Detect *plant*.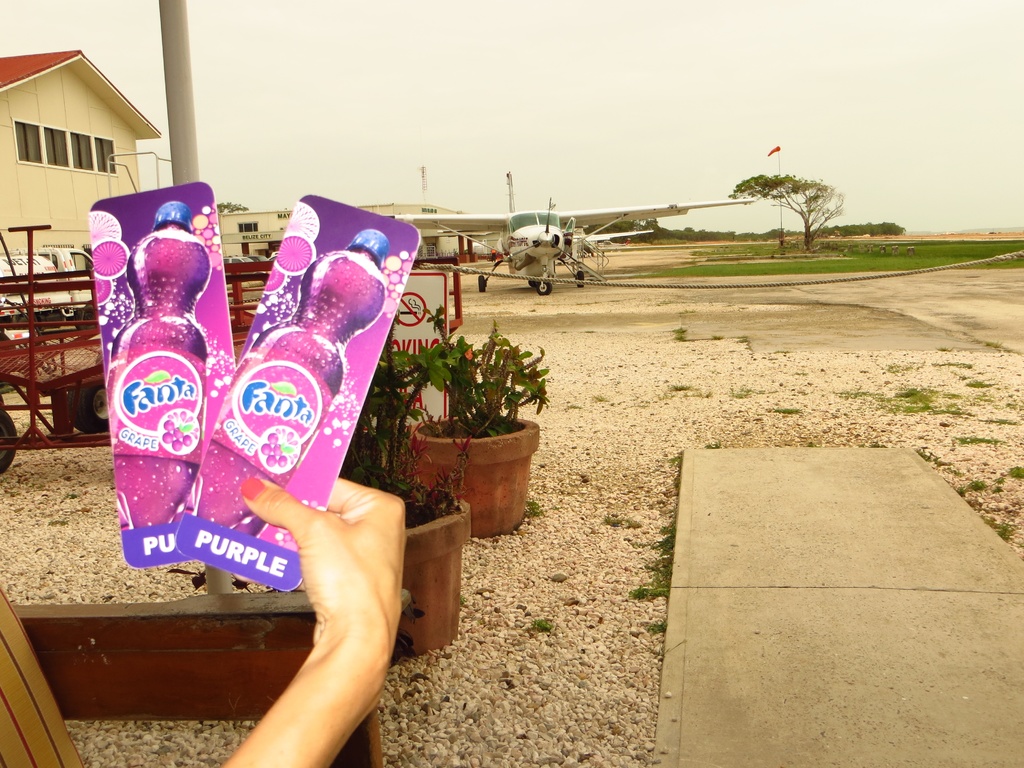
Detected at x1=348 y1=343 x2=465 y2=496.
